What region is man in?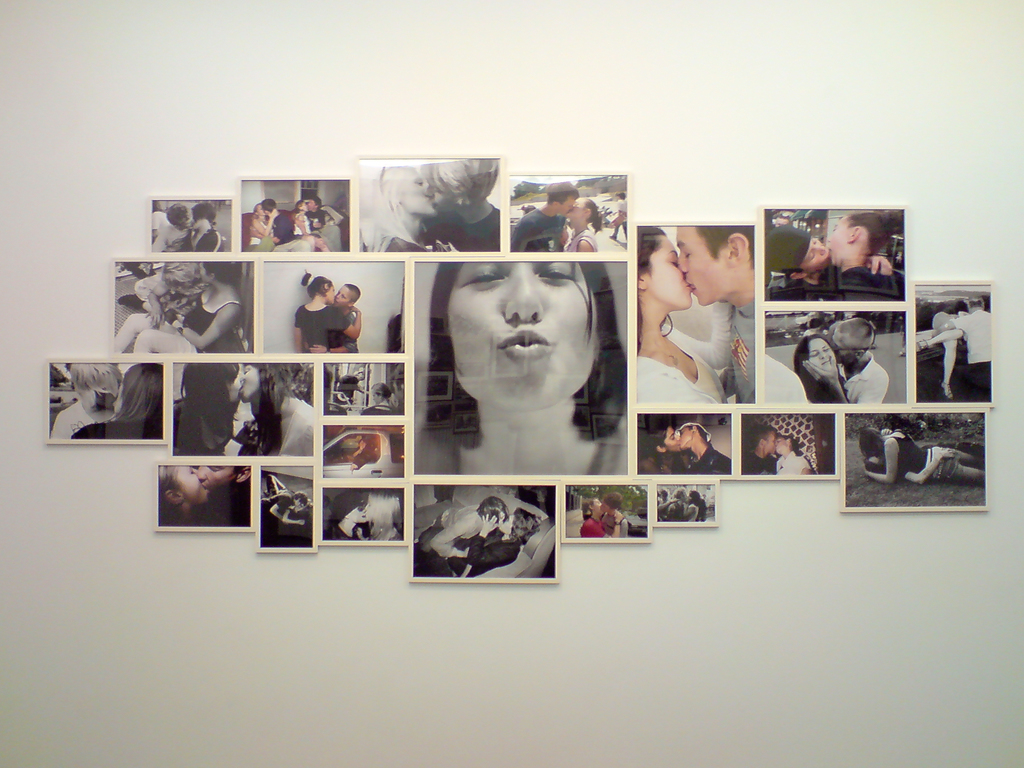
{"x1": 765, "y1": 227, "x2": 834, "y2": 303}.
